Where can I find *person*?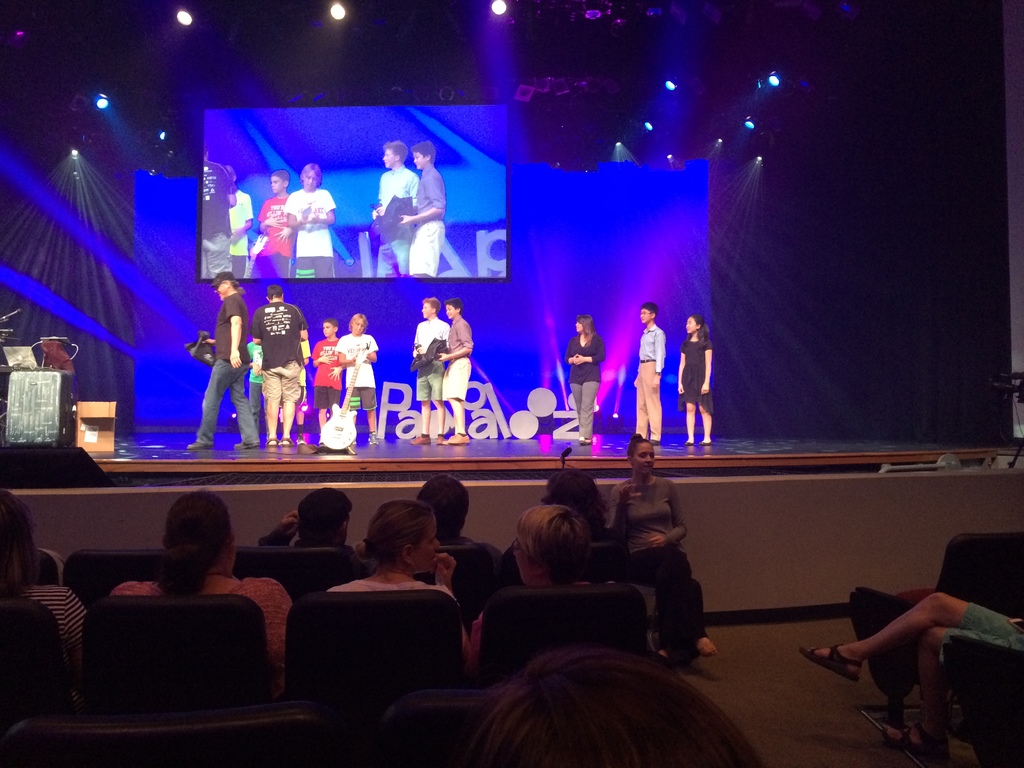
You can find it at x1=195 y1=275 x2=386 y2=458.
